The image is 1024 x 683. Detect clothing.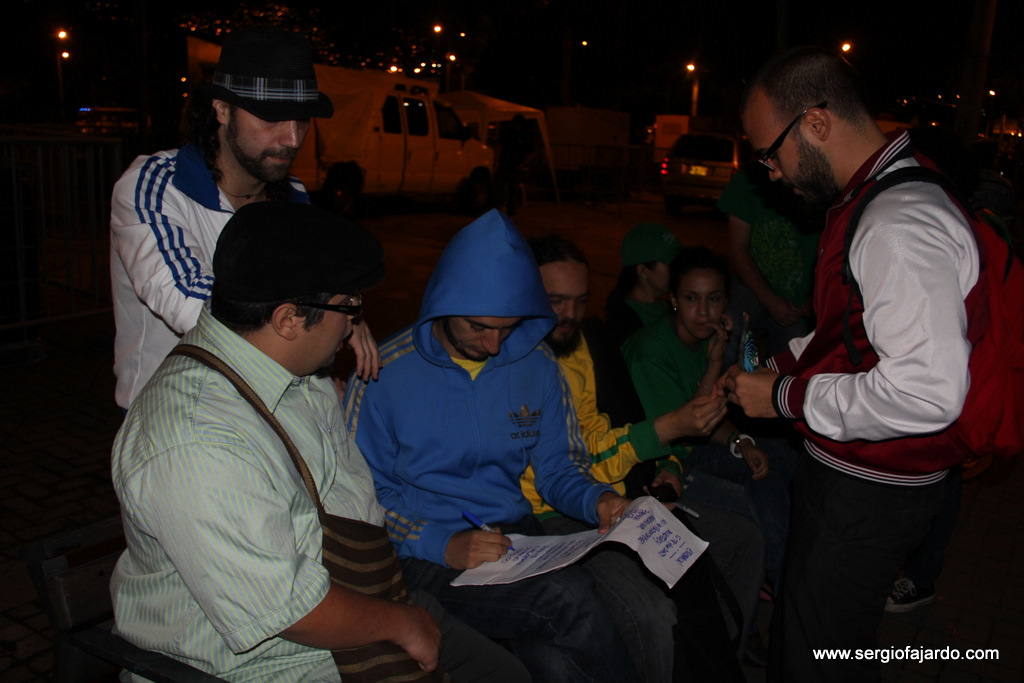
Detection: select_region(602, 288, 756, 651).
